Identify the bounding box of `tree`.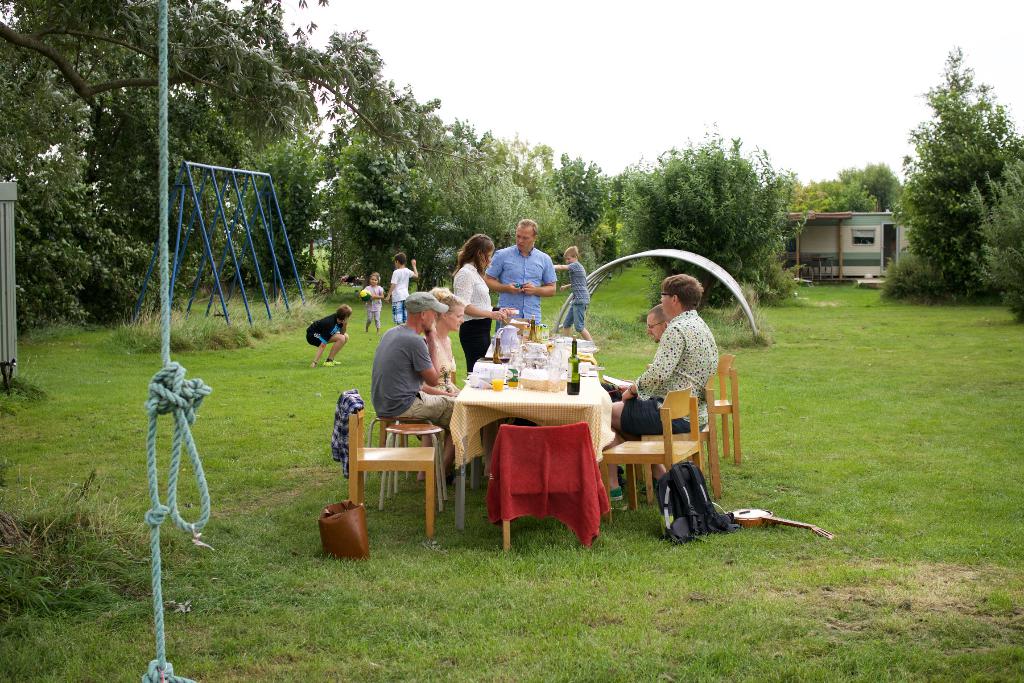
l=904, t=40, r=1011, b=307.
